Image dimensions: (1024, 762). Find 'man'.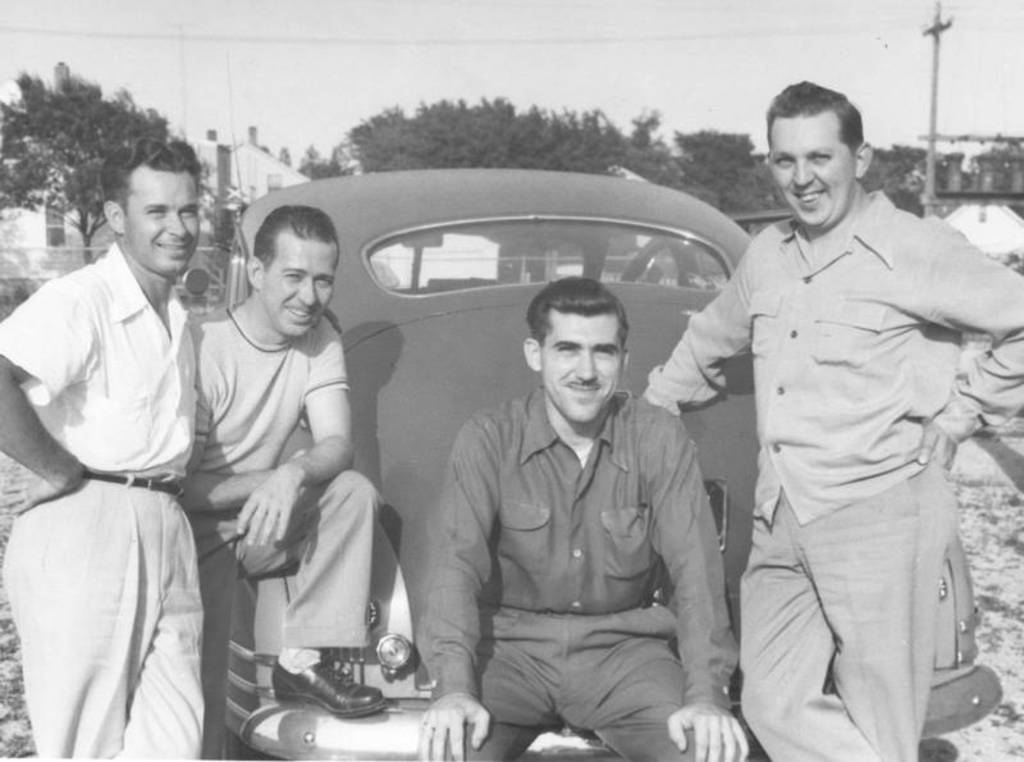
select_region(416, 279, 750, 761).
